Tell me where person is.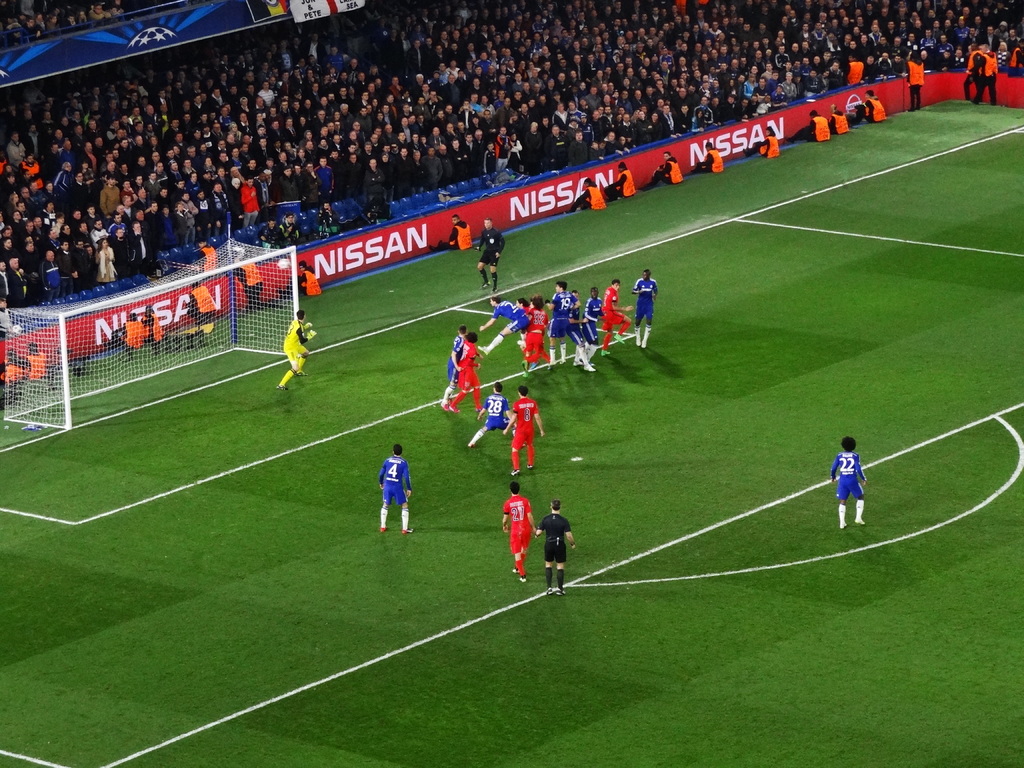
person is at detection(907, 50, 923, 109).
